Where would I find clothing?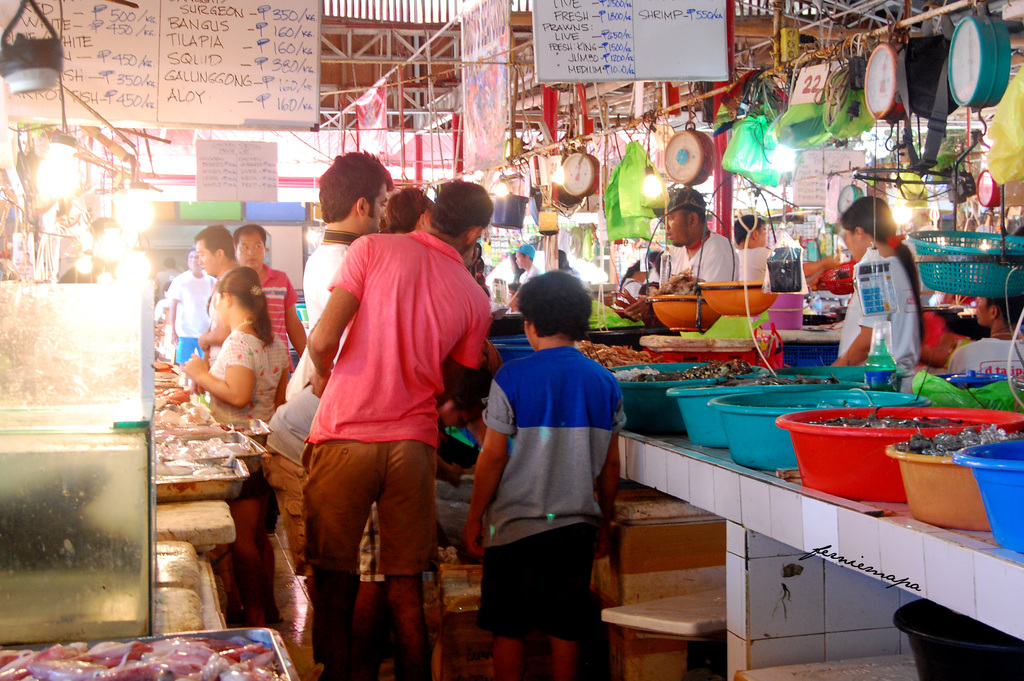
At Rect(168, 265, 216, 369).
